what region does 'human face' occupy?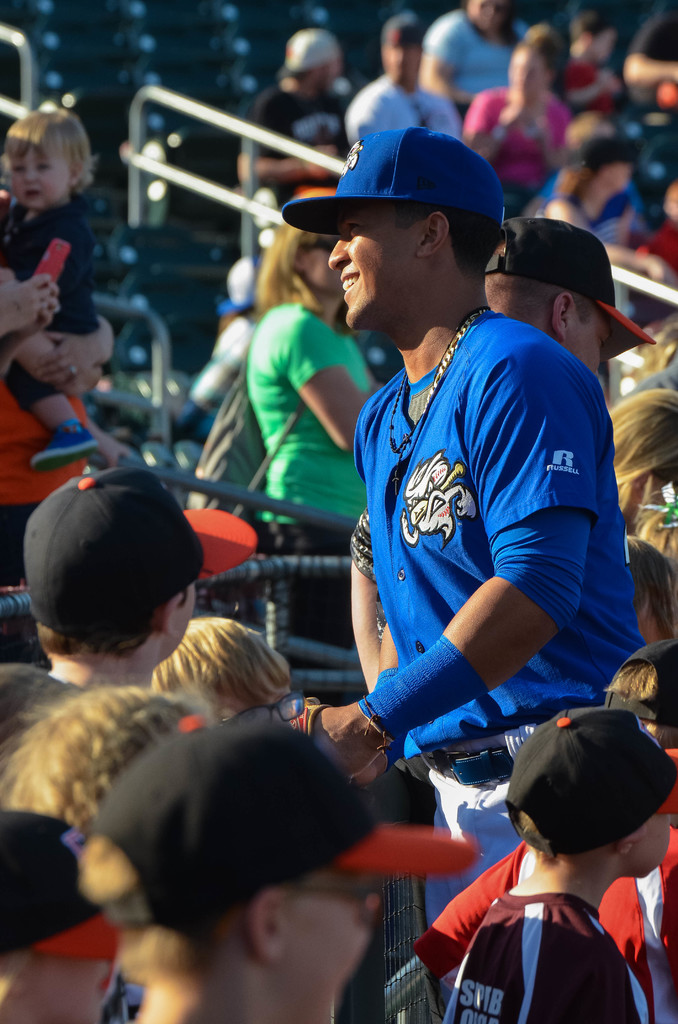
{"left": 385, "top": 40, "right": 413, "bottom": 83}.
